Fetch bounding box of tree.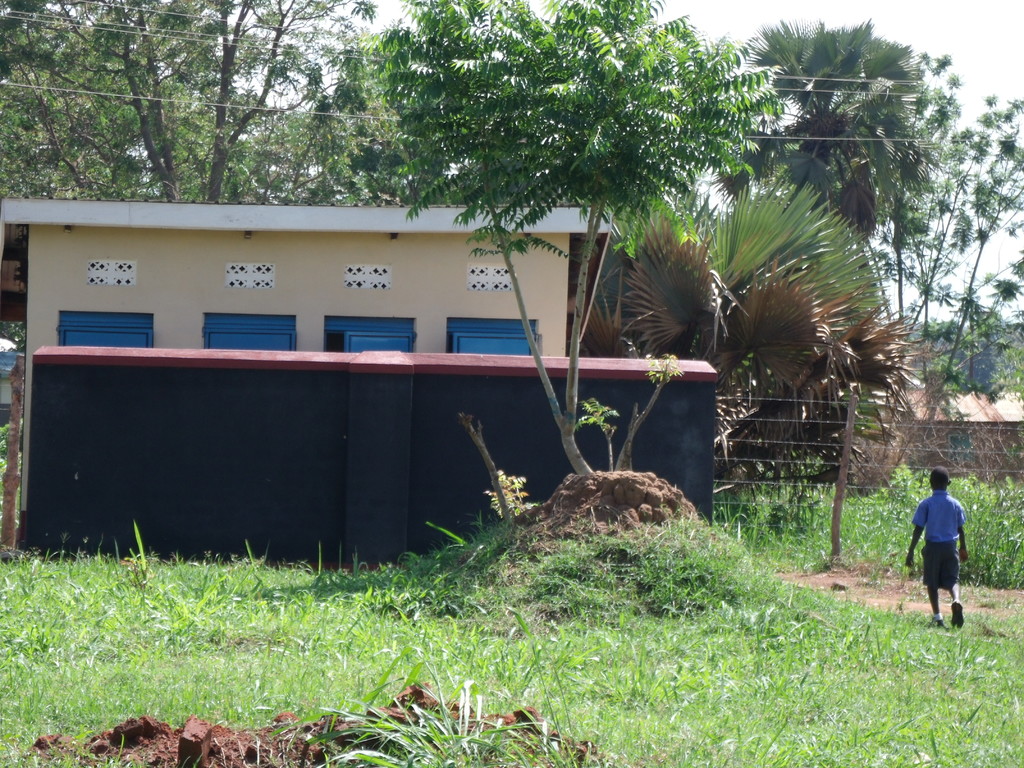
Bbox: bbox=[712, 13, 944, 250].
